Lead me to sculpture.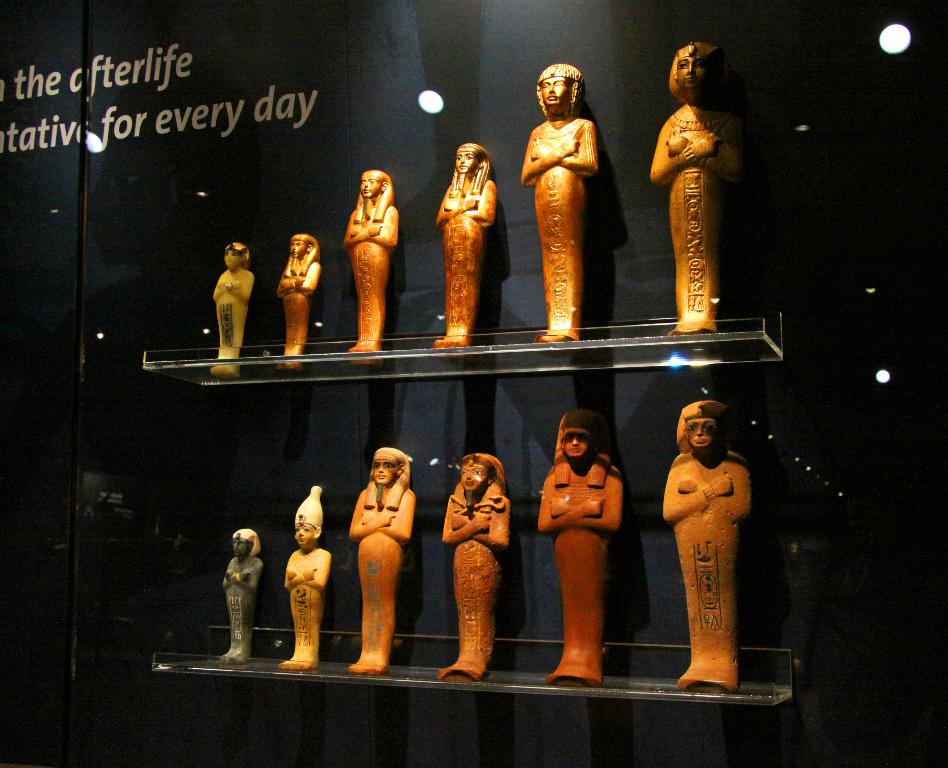
Lead to (x1=288, y1=475, x2=327, y2=664).
